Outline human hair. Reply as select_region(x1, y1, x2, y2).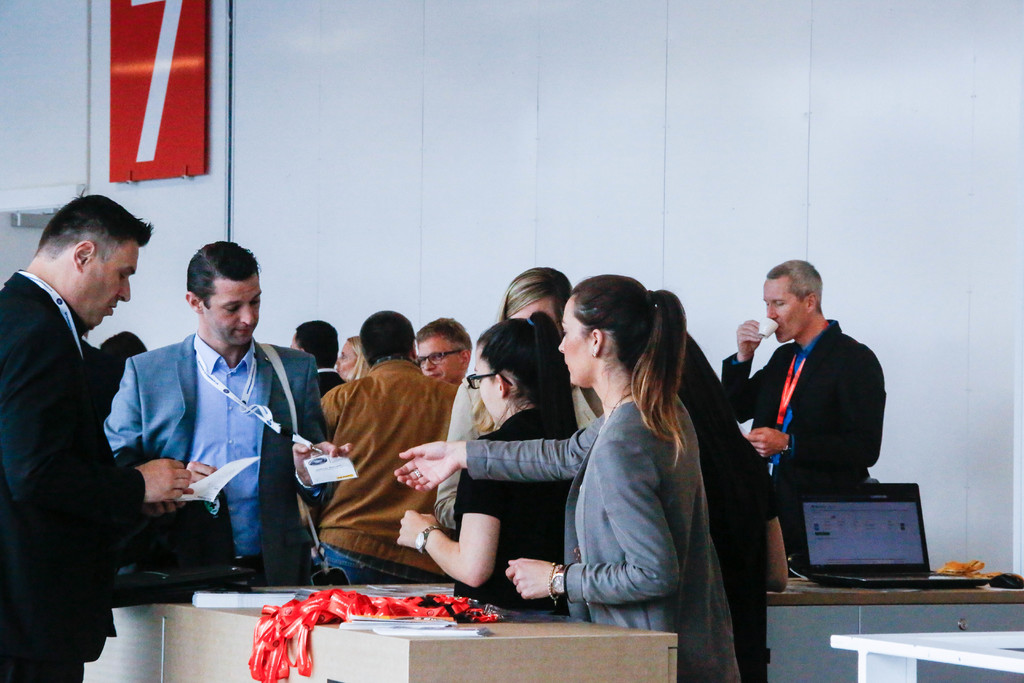
select_region(100, 331, 149, 364).
